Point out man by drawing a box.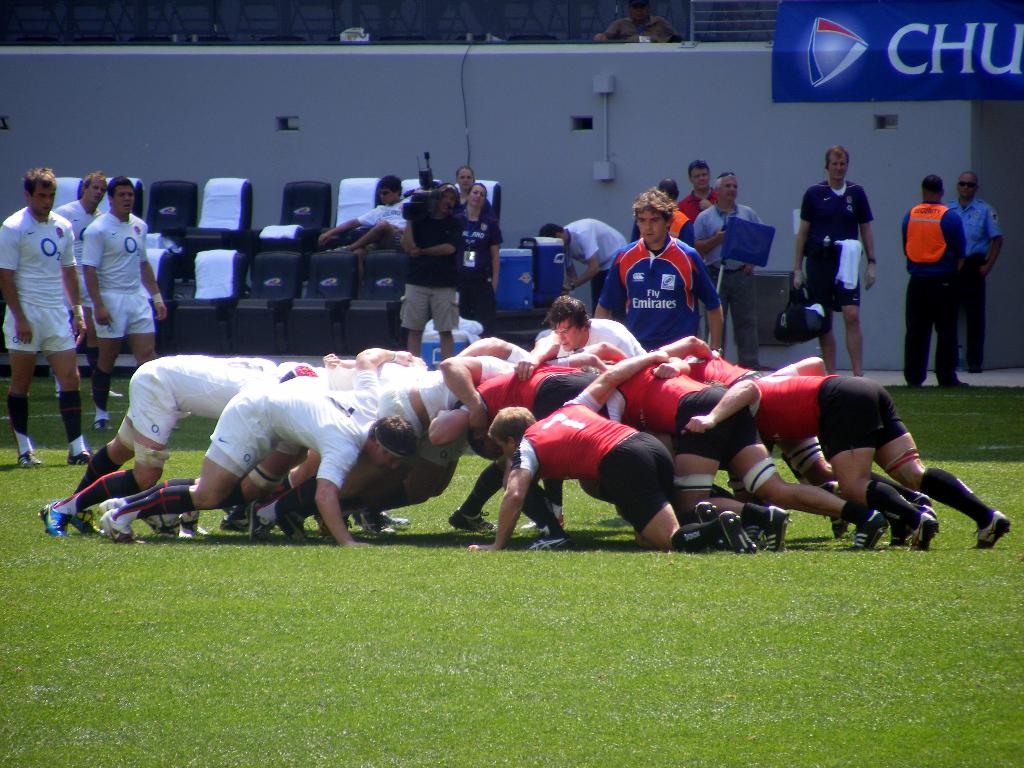
{"x1": 81, "y1": 174, "x2": 171, "y2": 428}.
